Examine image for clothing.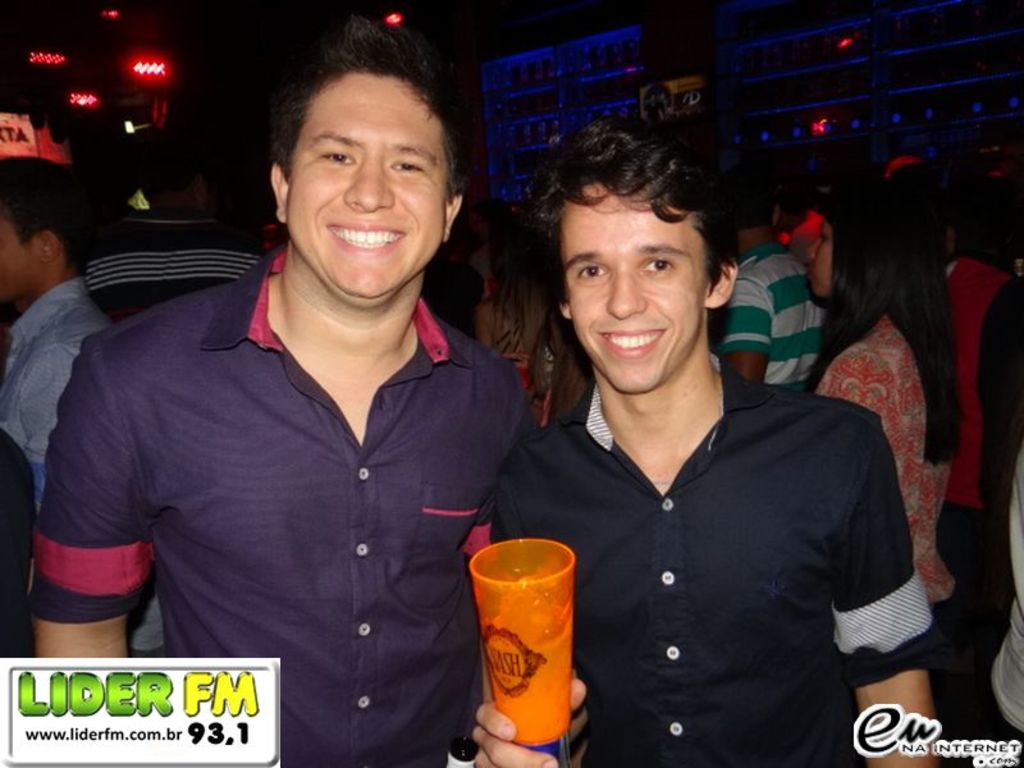
Examination result: 941, 250, 1009, 758.
